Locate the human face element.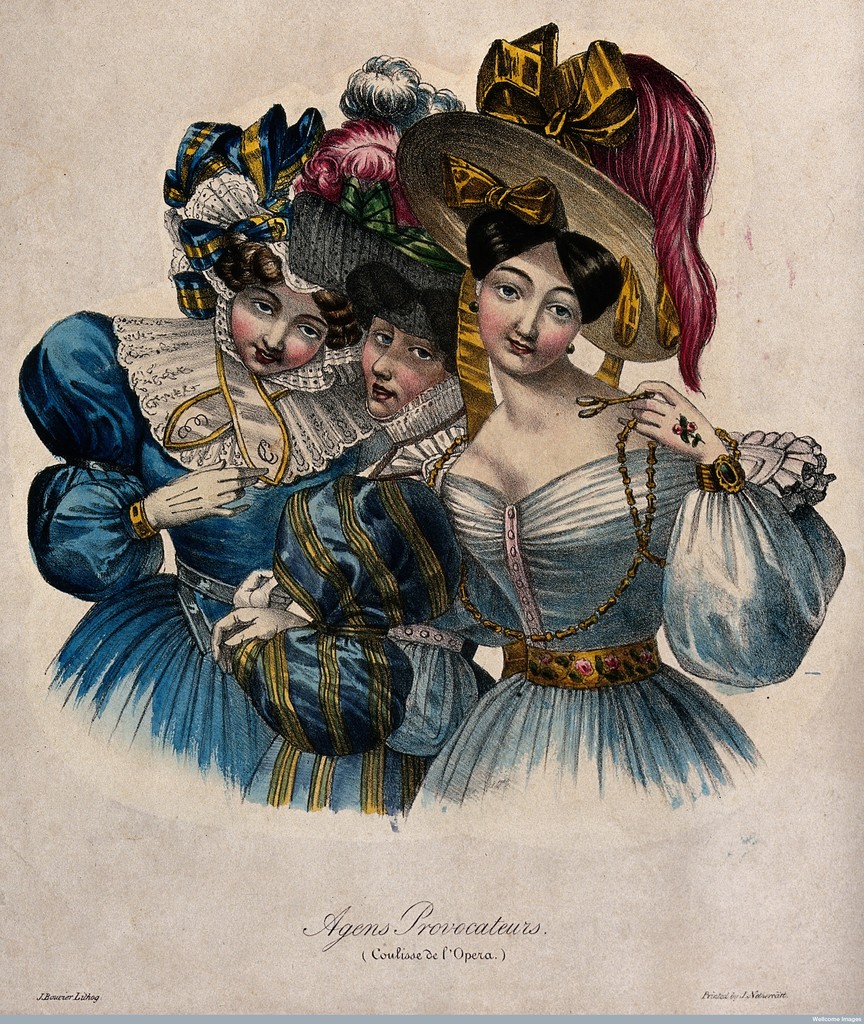
Element bbox: BBox(485, 237, 583, 374).
